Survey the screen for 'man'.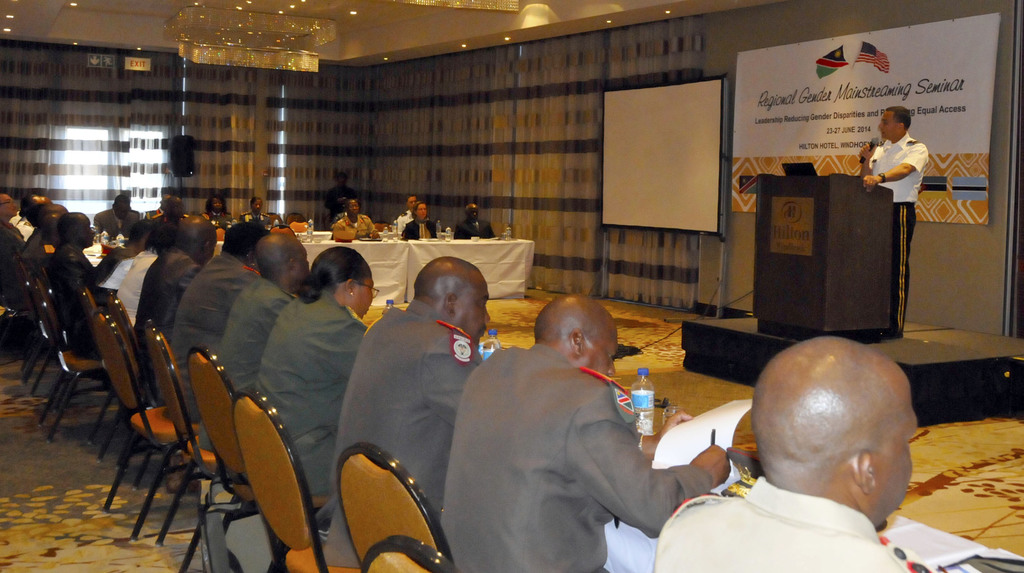
Survey found: [left=851, top=106, right=930, bottom=338].
